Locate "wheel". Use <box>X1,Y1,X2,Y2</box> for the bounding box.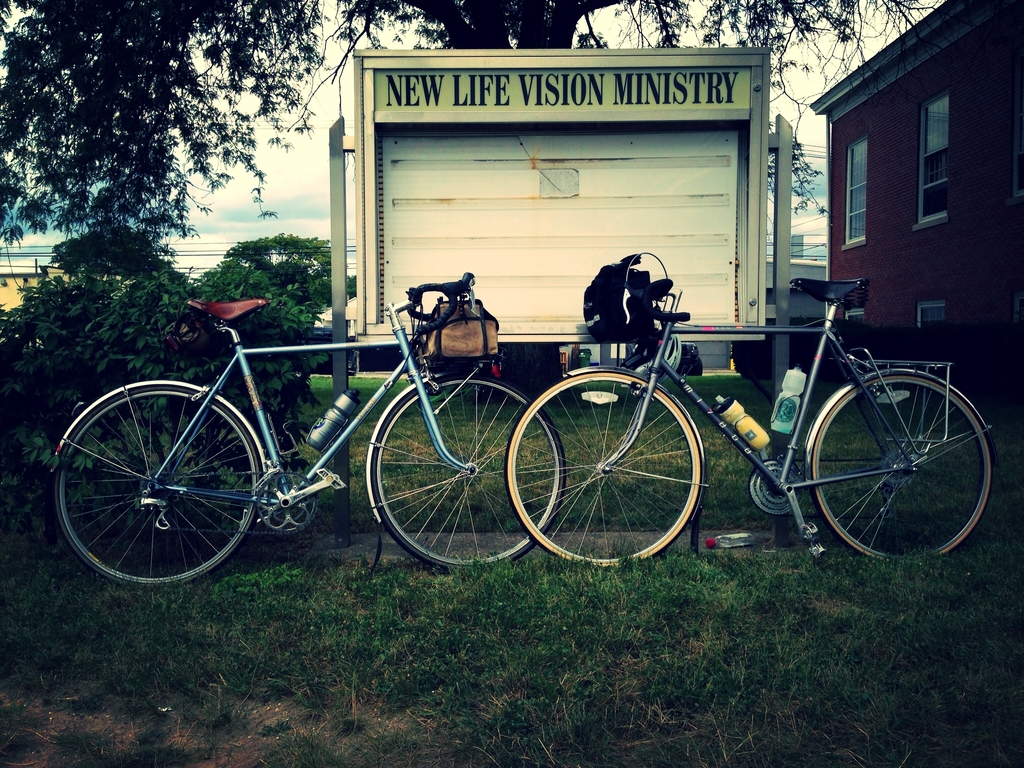
<box>366,373,571,570</box>.
